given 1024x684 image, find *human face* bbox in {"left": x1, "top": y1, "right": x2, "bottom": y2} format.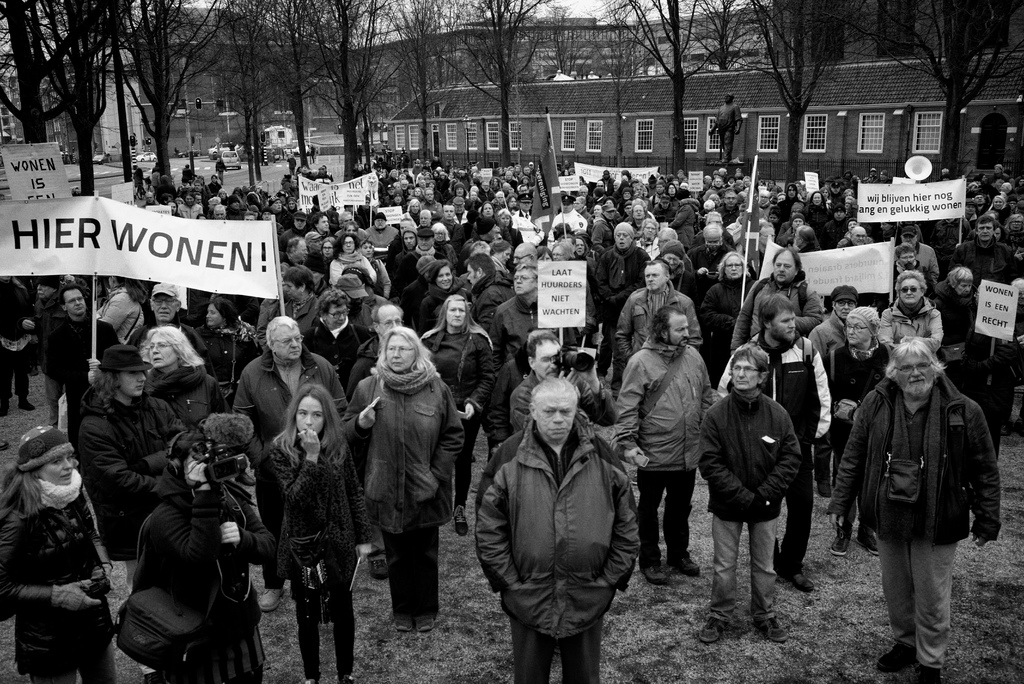
{"left": 616, "top": 231, "right": 630, "bottom": 249}.
